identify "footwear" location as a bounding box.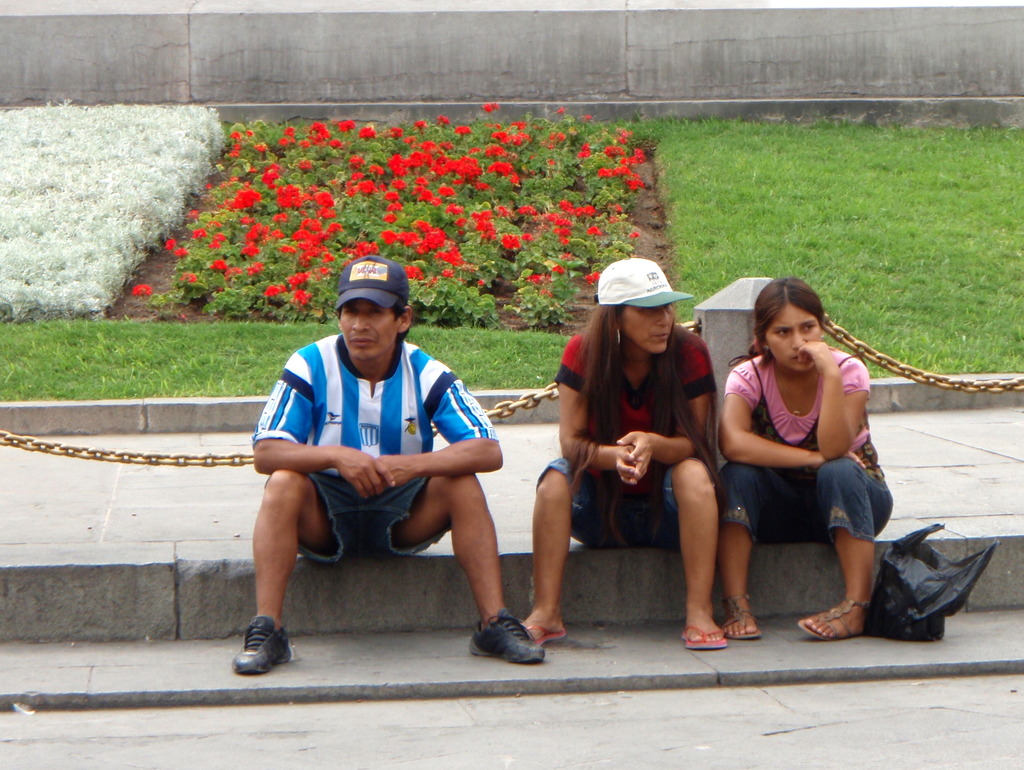
<region>233, 615, 289, 673</region>.
